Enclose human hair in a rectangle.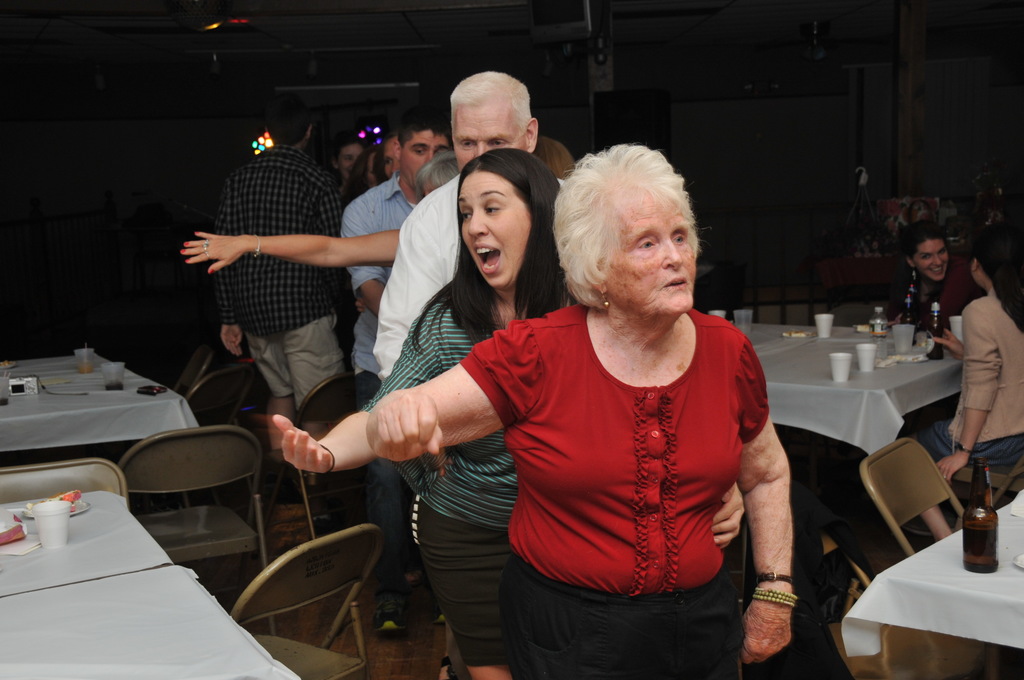
BBox(902, 219, 952, 324).
